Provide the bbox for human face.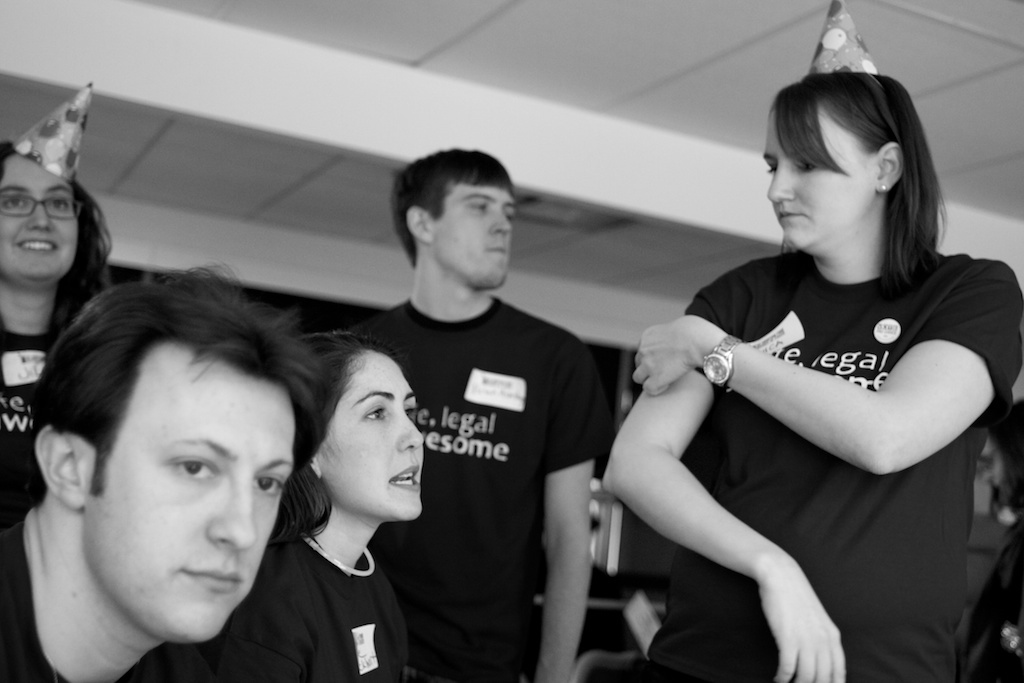
318 349 420 520.
